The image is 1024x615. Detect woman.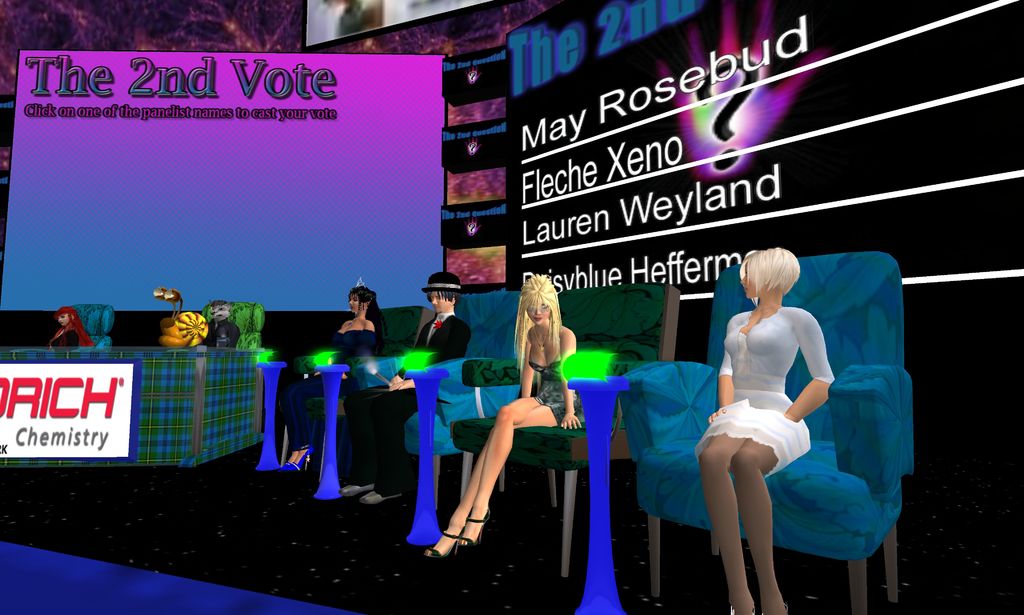
Detection: 280 284 390 475.
